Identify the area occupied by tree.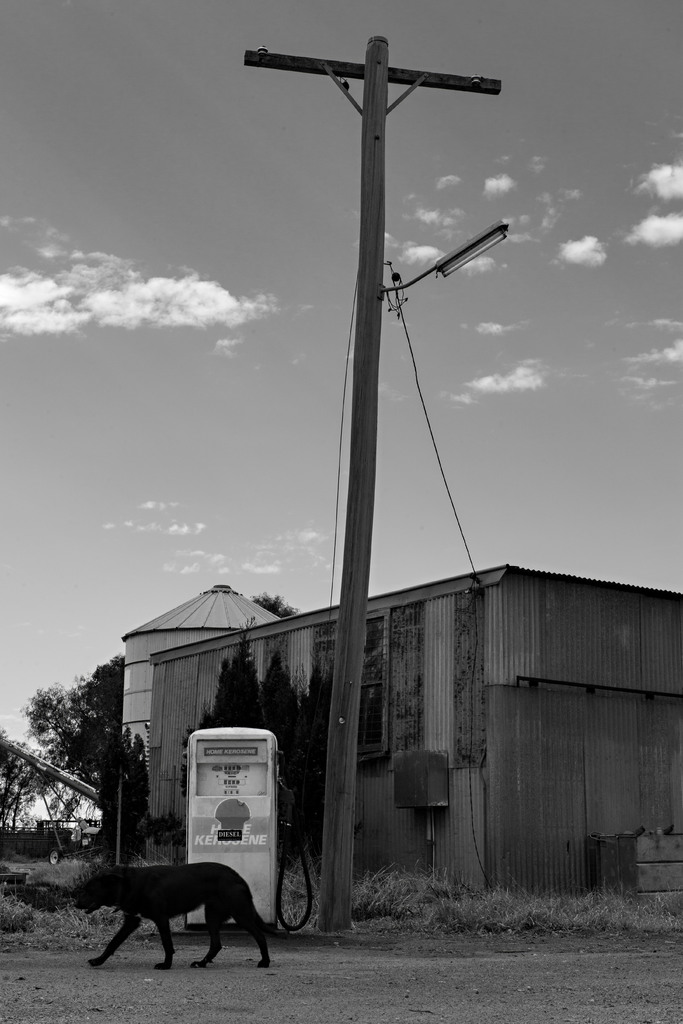
Area: <bbox>185, 620, 384, 937</bbox>.
